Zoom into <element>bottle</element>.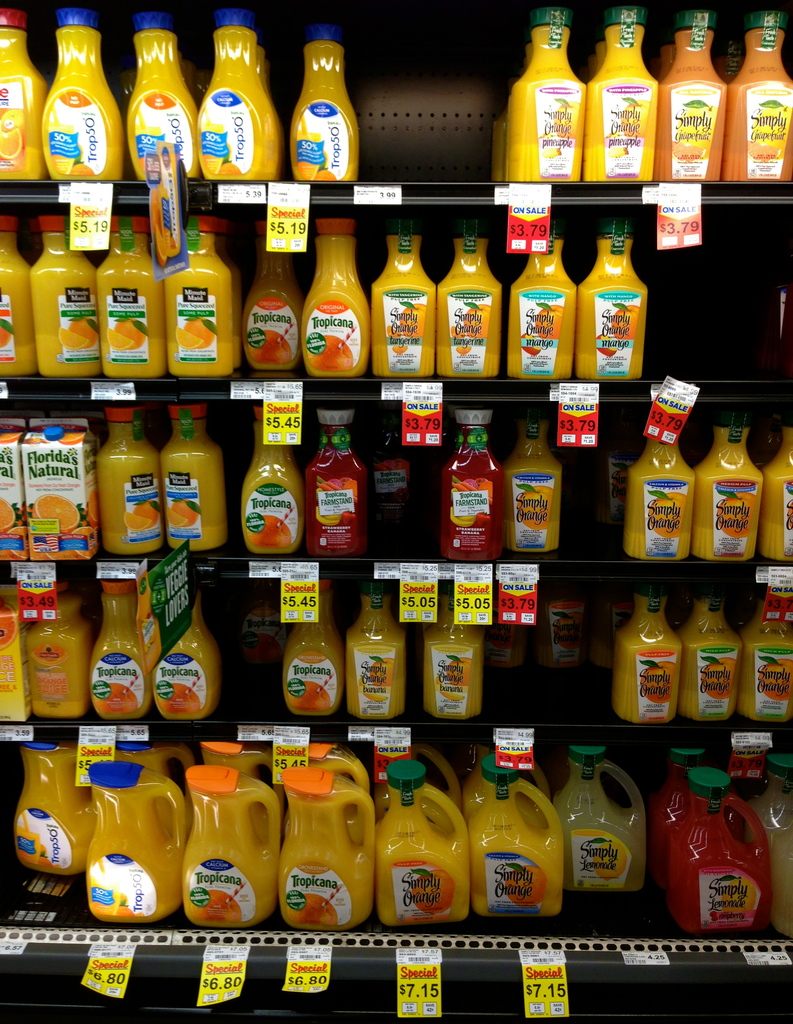
Zoom target: (left=691, top=421, right=763, bottom=557).
